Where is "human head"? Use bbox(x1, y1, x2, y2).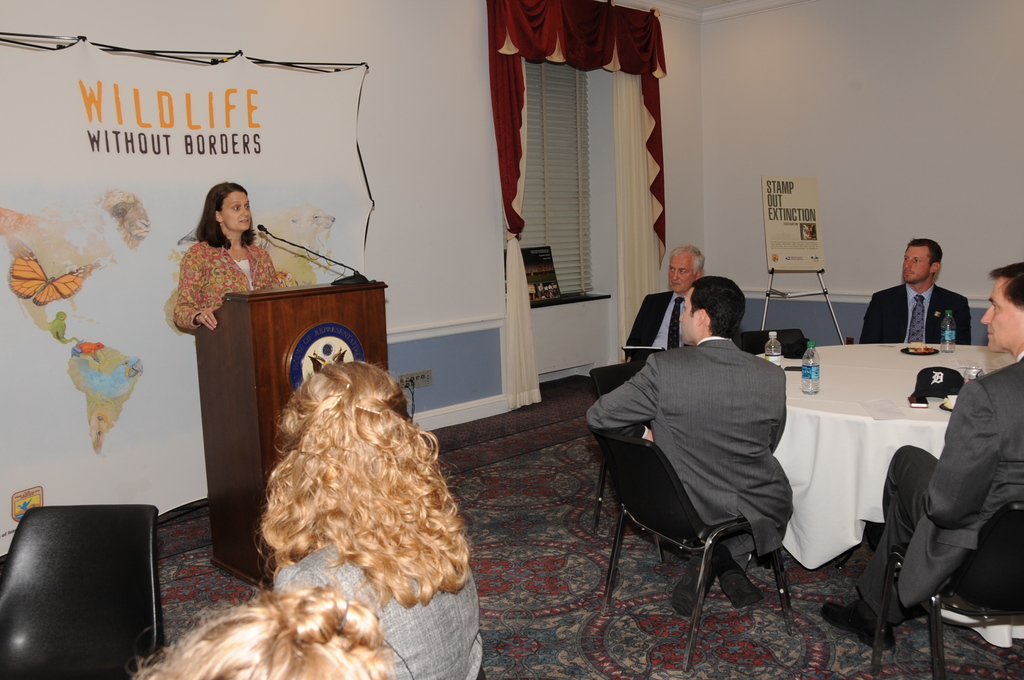
bbox(901, 241, 945, 285).
